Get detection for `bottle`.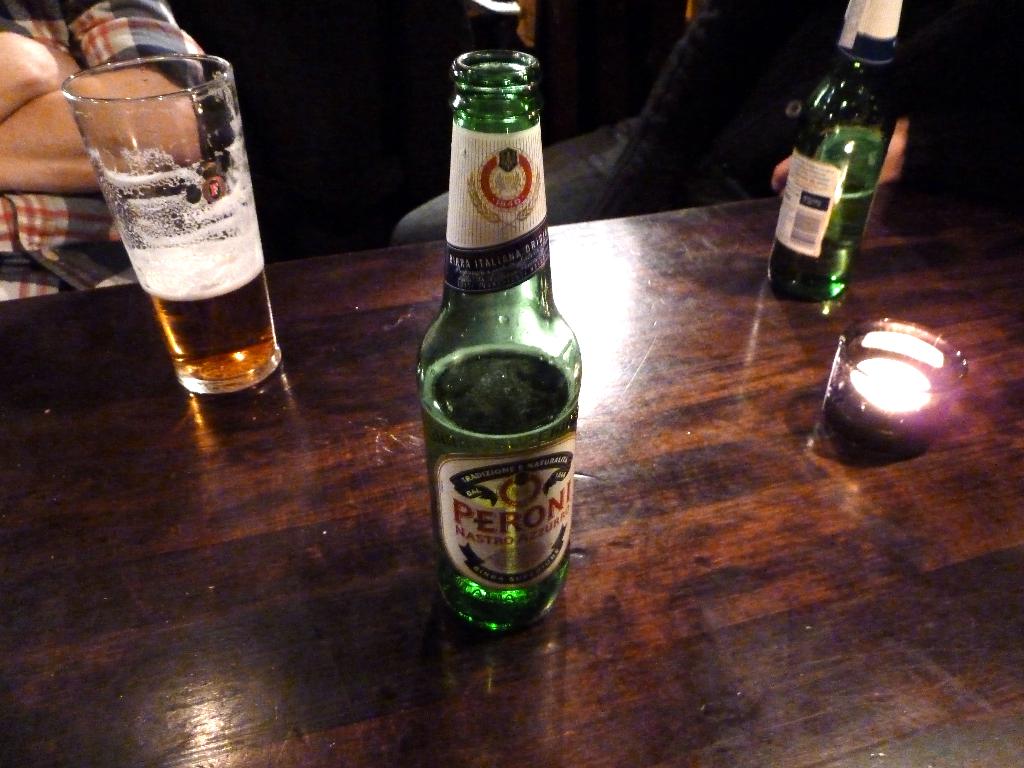
Detection: <box>766,0,914,303</box>.
